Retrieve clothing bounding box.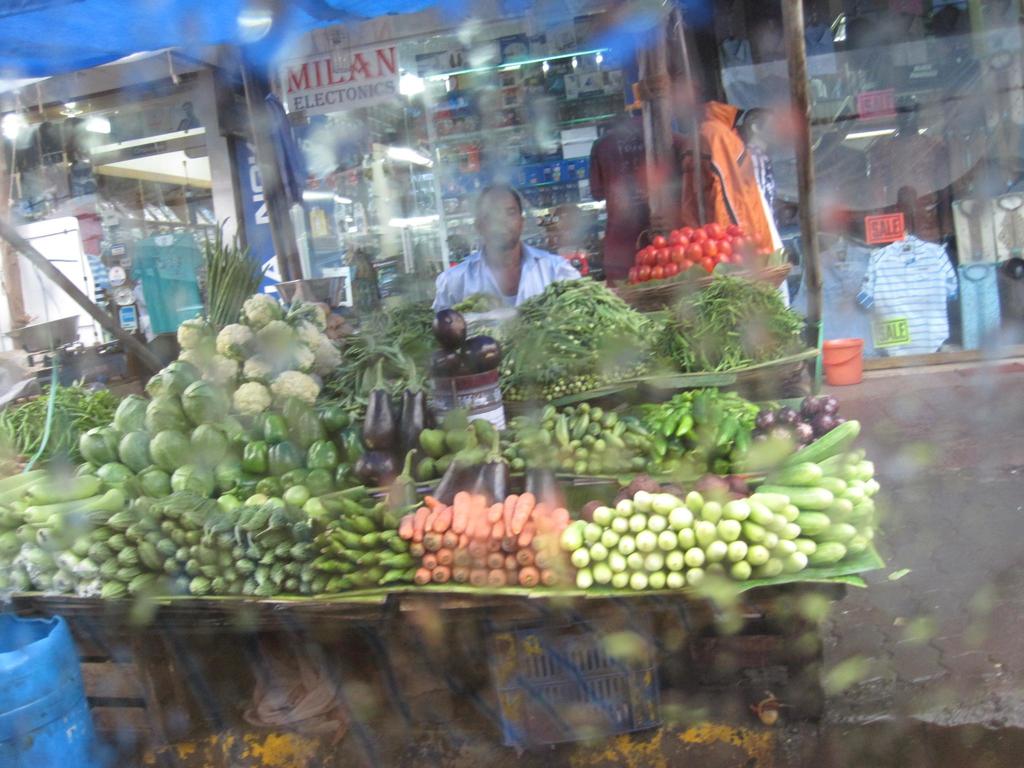
Bounding box: [425, 247, 580, 311].
